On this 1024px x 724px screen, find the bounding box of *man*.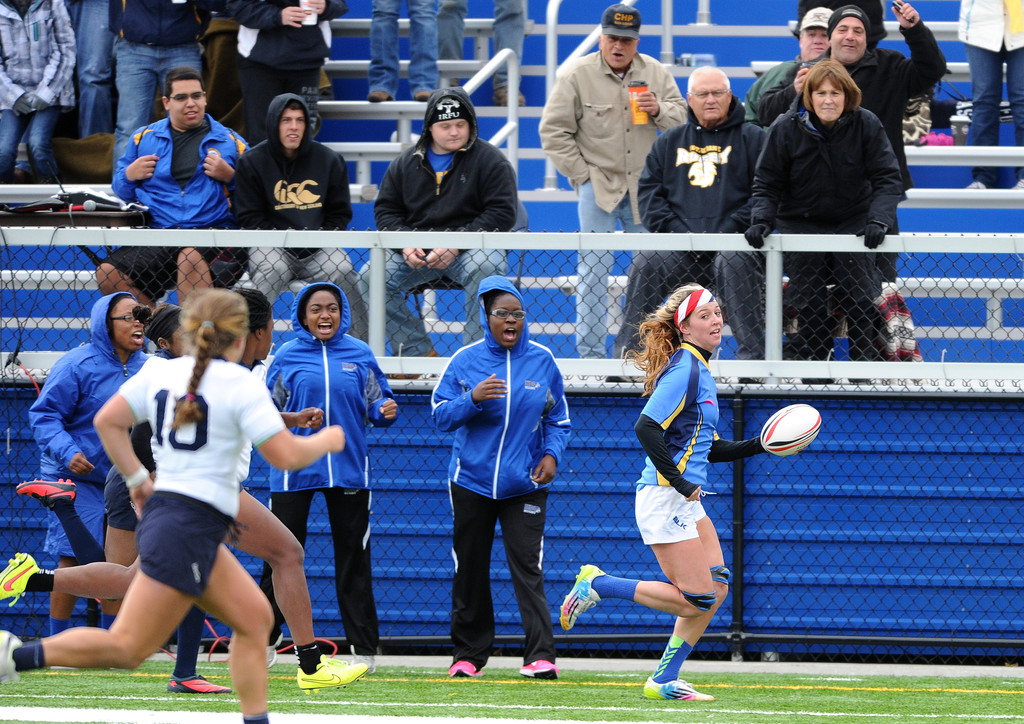
Bounding box: [left=534, top=1, right=689, bottom=360].
